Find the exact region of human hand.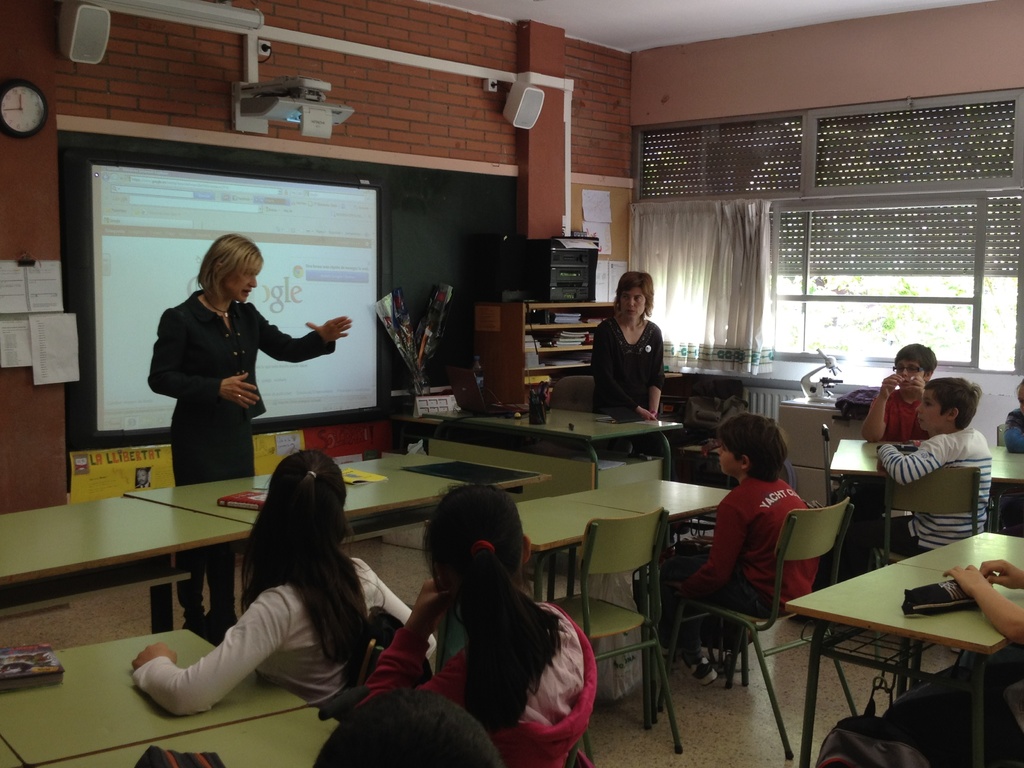
Exact region: rect(881, 371, 903, 397).
